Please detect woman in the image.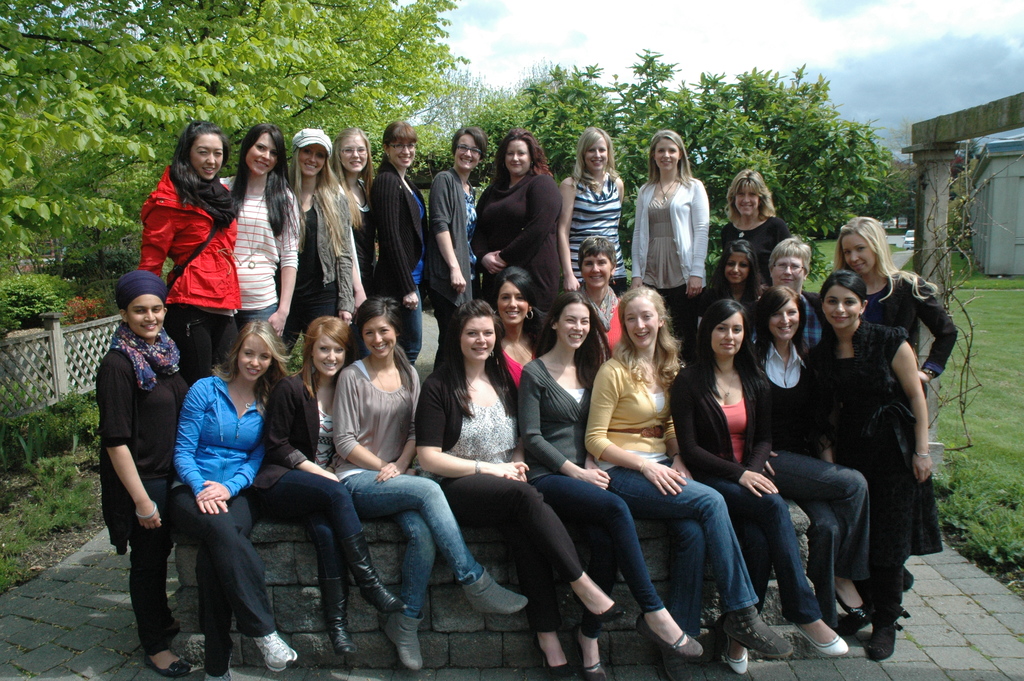
pyautogui.locateOnScreen(289, 122, 351, 340).
